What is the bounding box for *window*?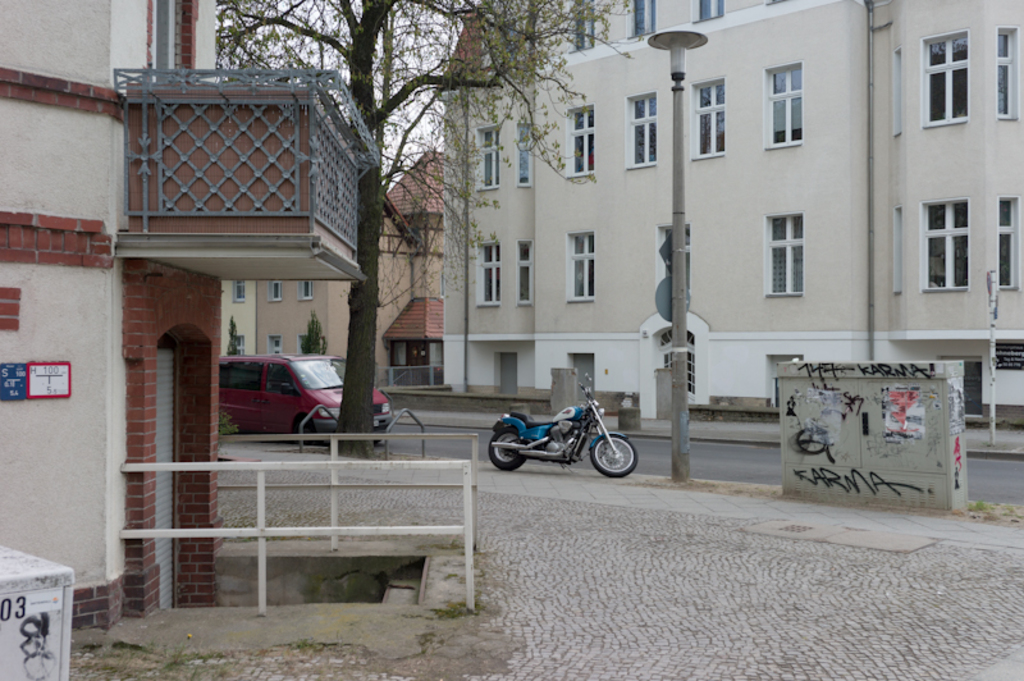
[891, 49, 906, 146].
